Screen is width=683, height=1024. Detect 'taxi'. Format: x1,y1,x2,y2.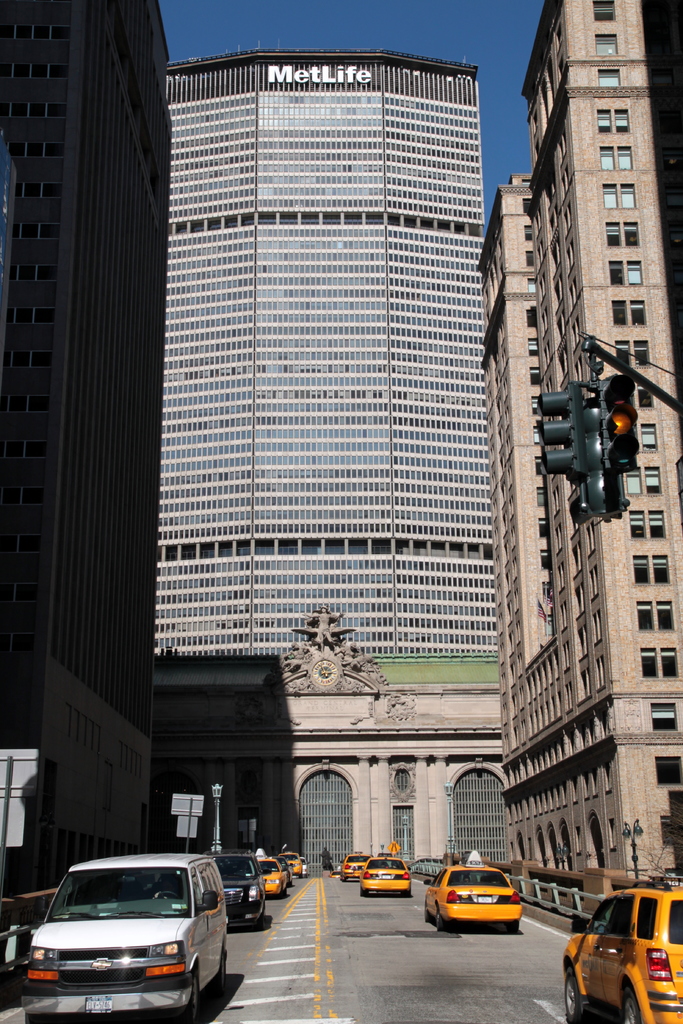
284,849,302,877.
